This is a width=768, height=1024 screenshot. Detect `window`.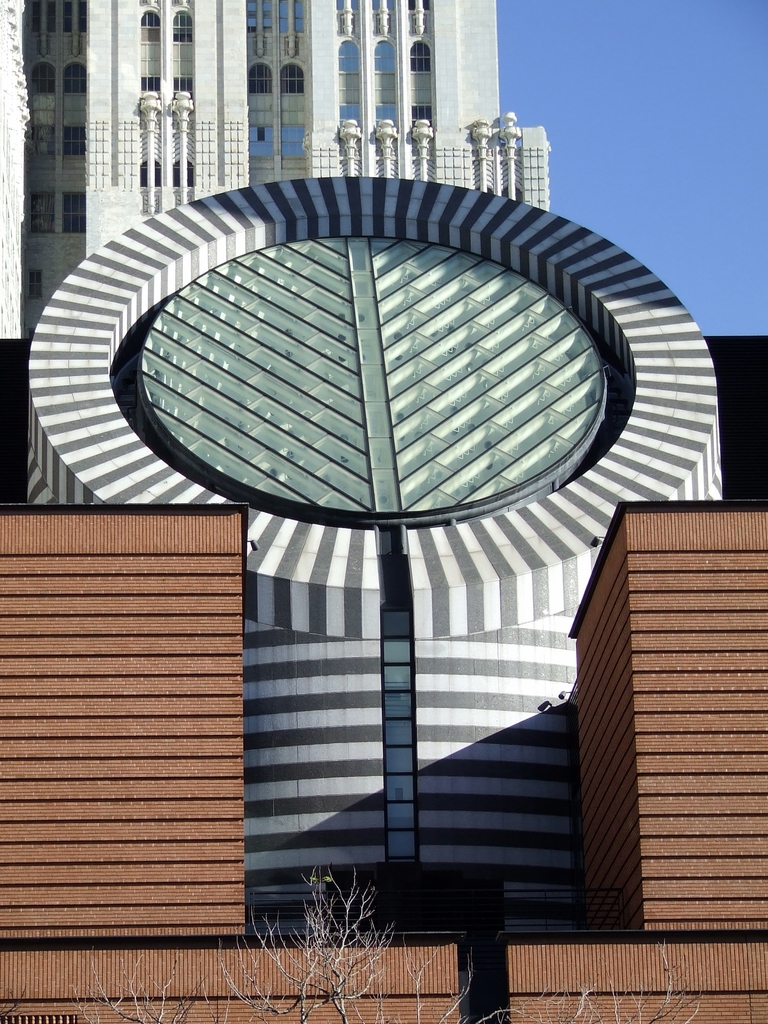
252/129/269/148.
